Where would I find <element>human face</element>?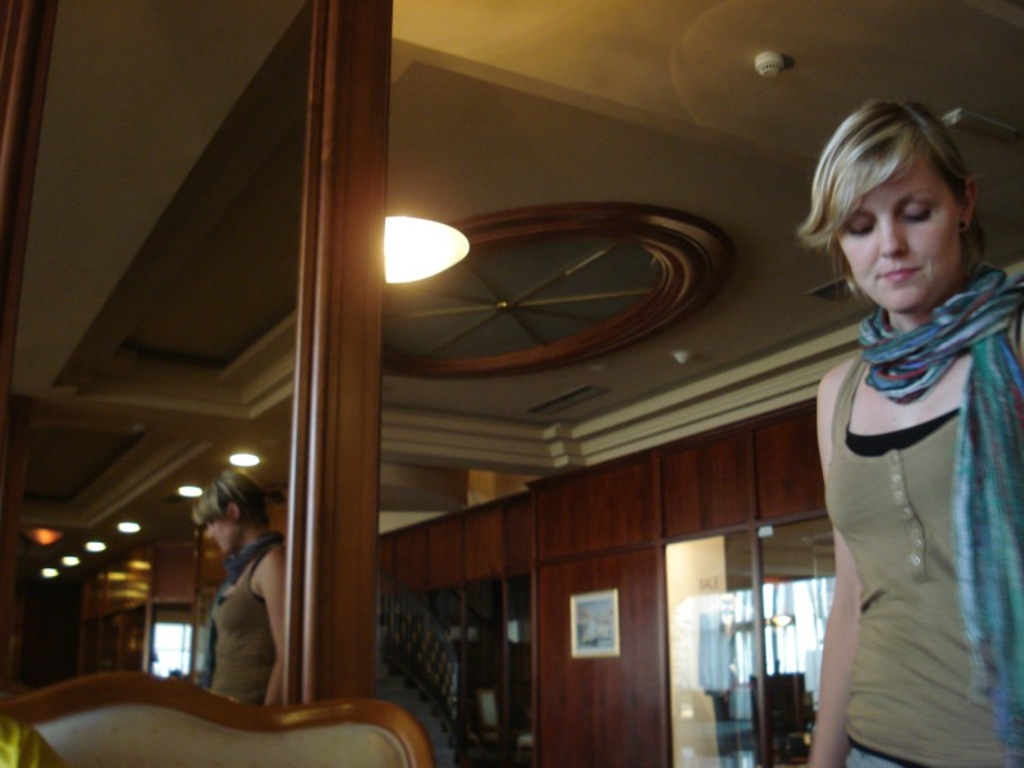
At (left=201, top=515, right=230, bottom=552).
